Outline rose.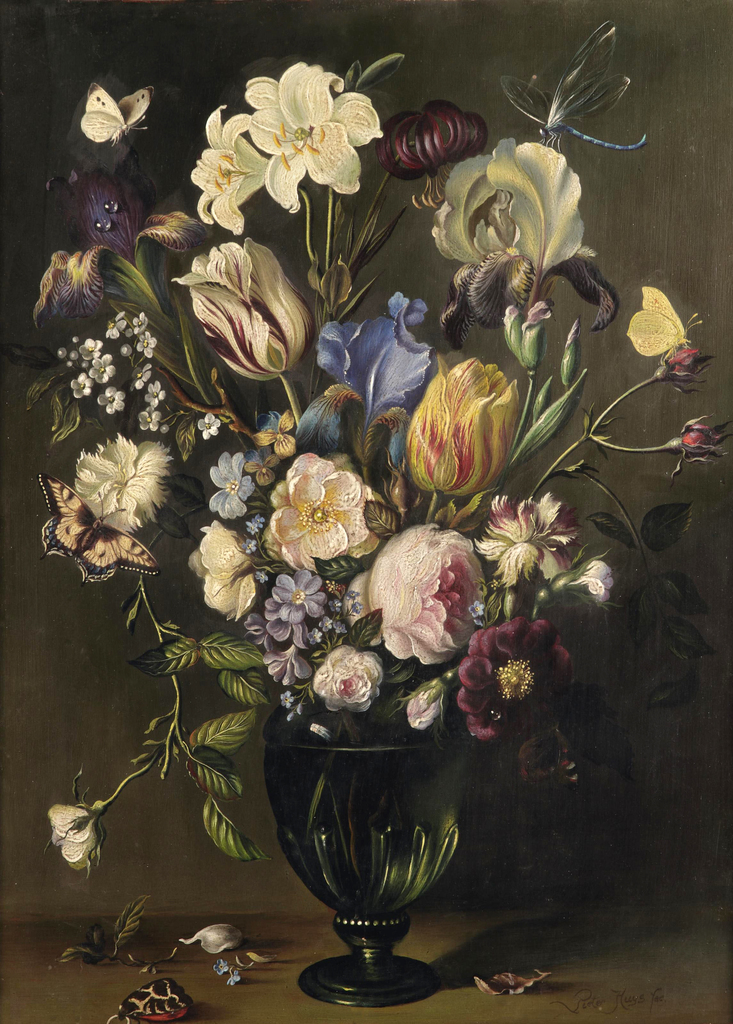
Outline: [left=184, top=522, right=272, bottom=624].
